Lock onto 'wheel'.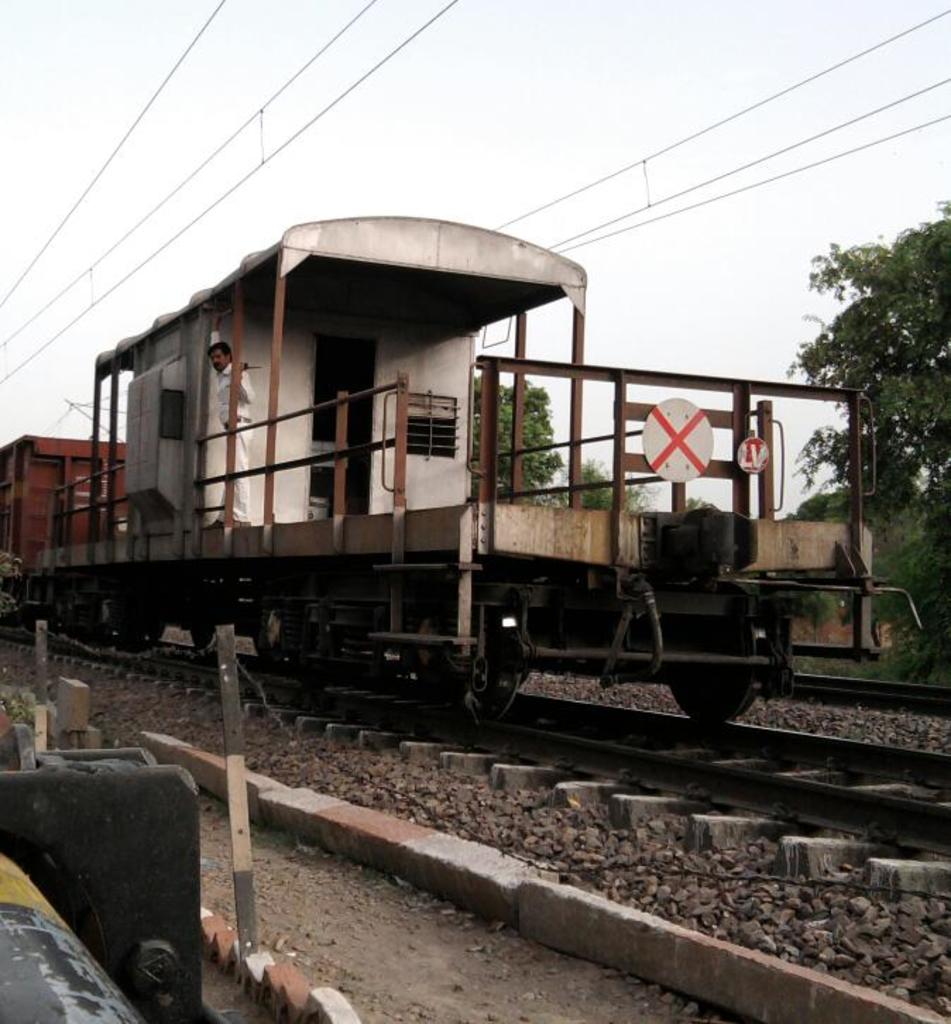
Locked: <bbox>144, 625, 162, 636</bbox>.
